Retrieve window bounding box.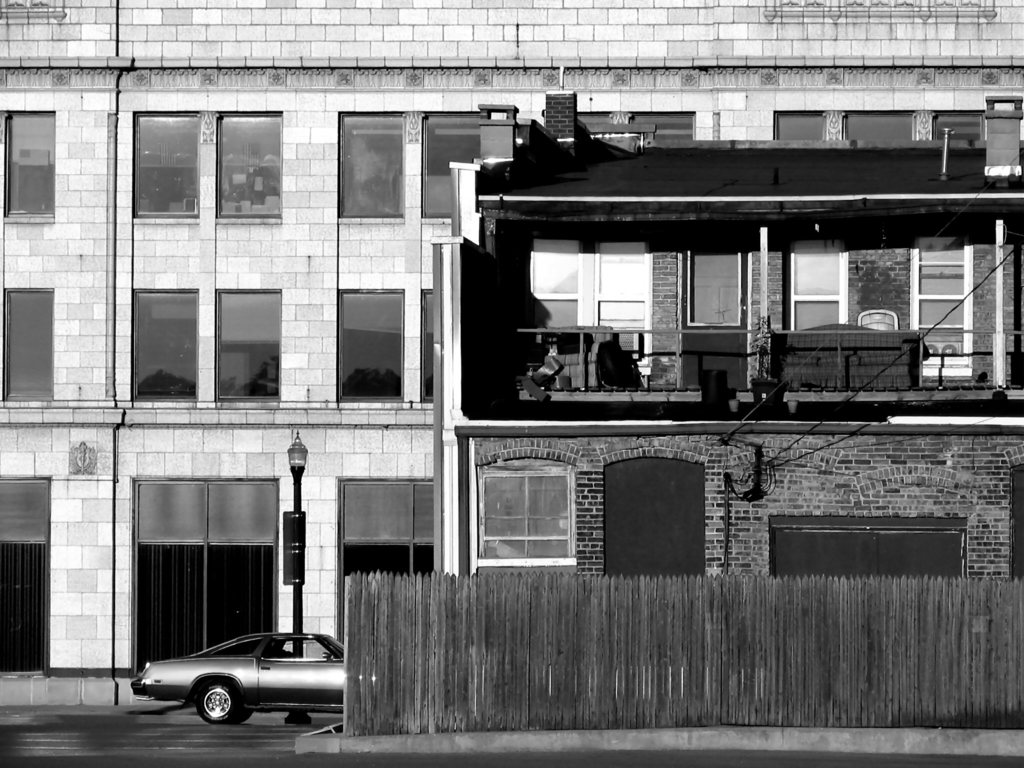
Bounding box: 469:449:588:577.
